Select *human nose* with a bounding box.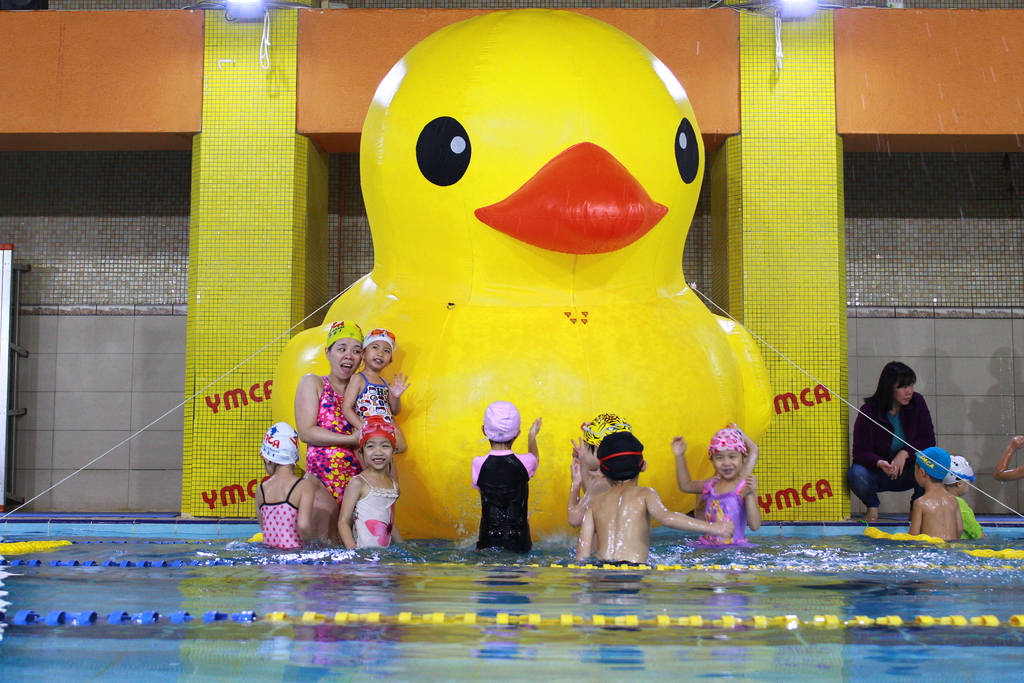
x1=342, y1=349, x2=353, y2=361.
